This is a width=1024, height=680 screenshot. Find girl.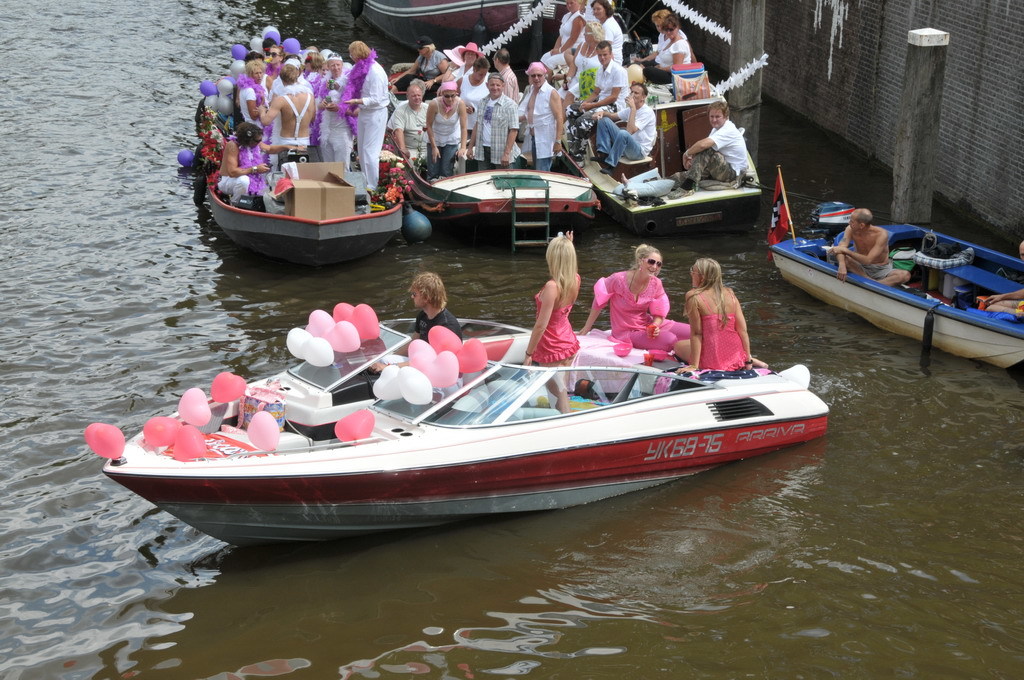
Bounding box: box(424, 80, 468, 181).
